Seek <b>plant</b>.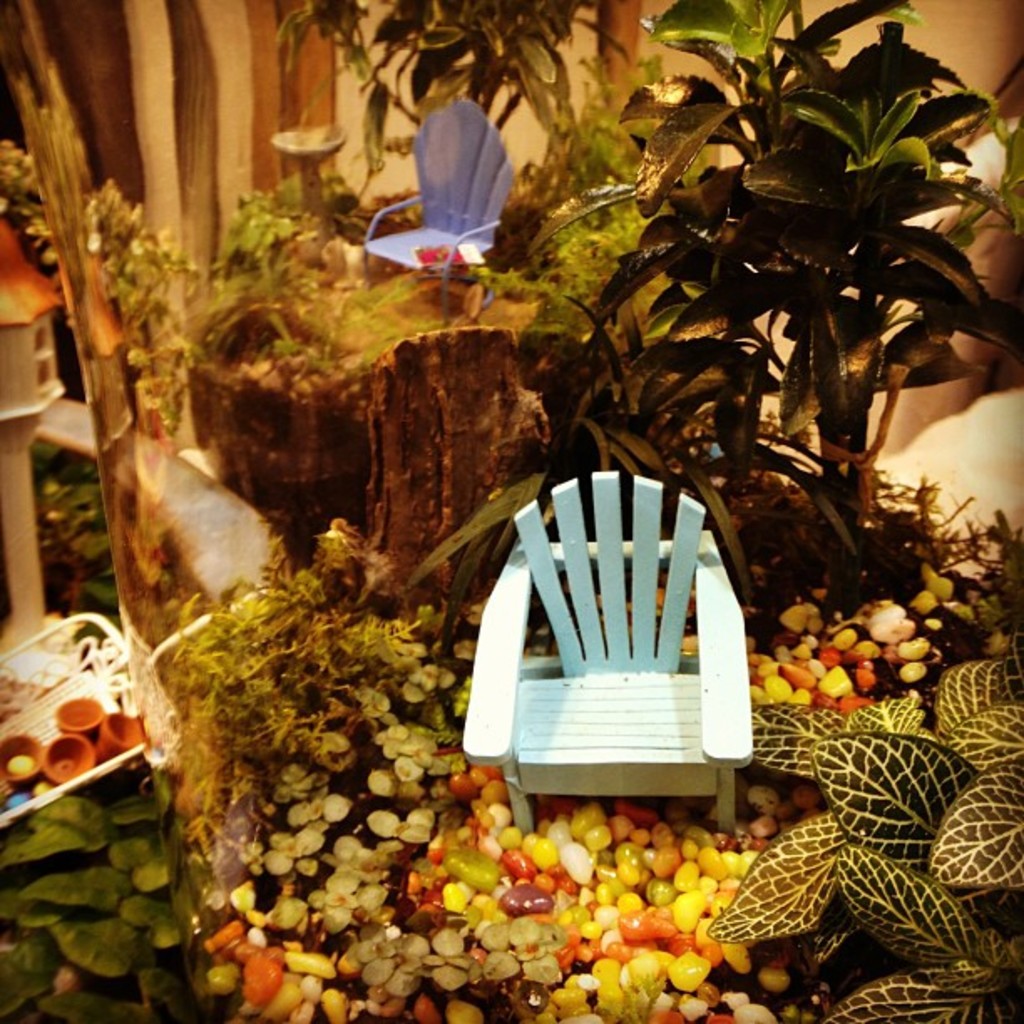
BBox(187, 181, 529, 358).
